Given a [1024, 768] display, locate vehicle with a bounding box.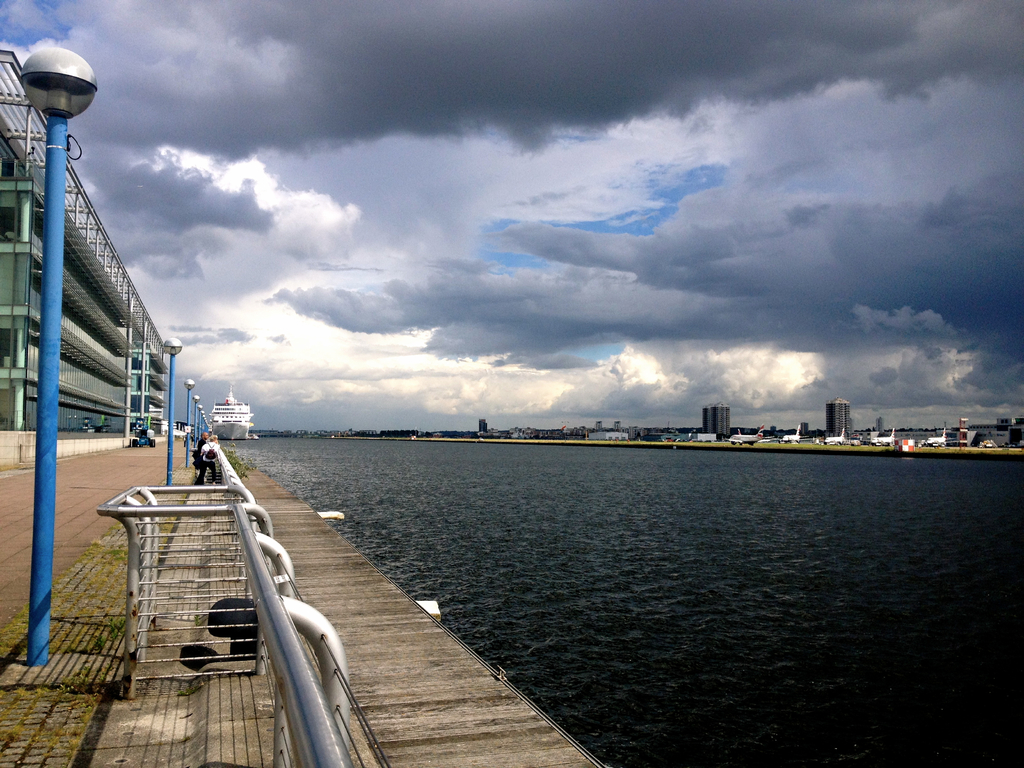
Located: box=[211, 382, 253, 446].
